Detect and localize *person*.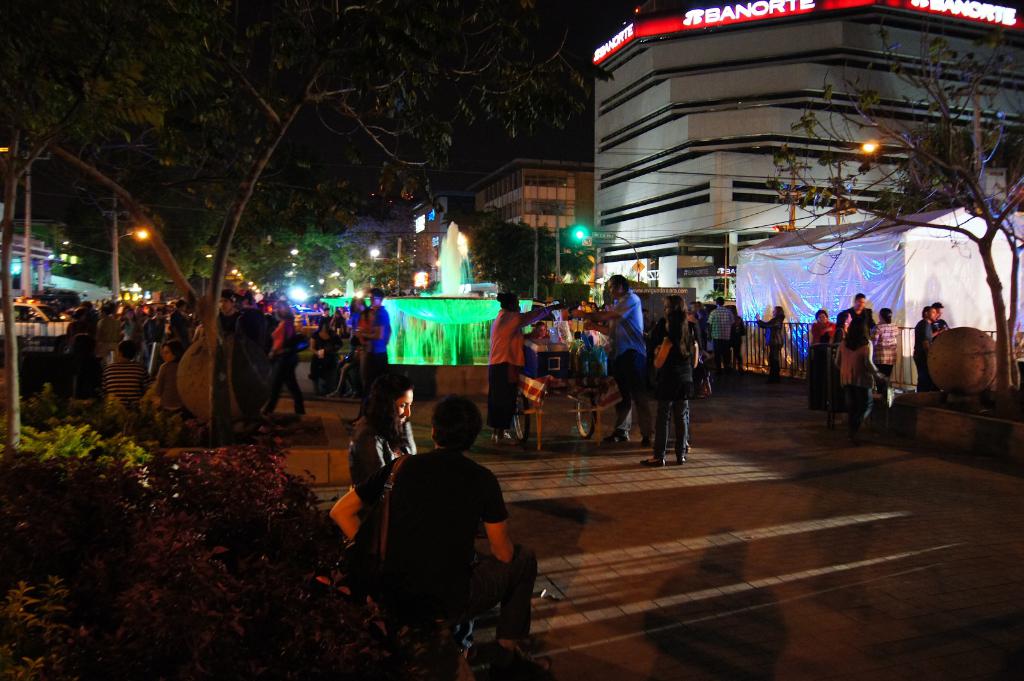
Localized at 573, 296, 591, 317.
